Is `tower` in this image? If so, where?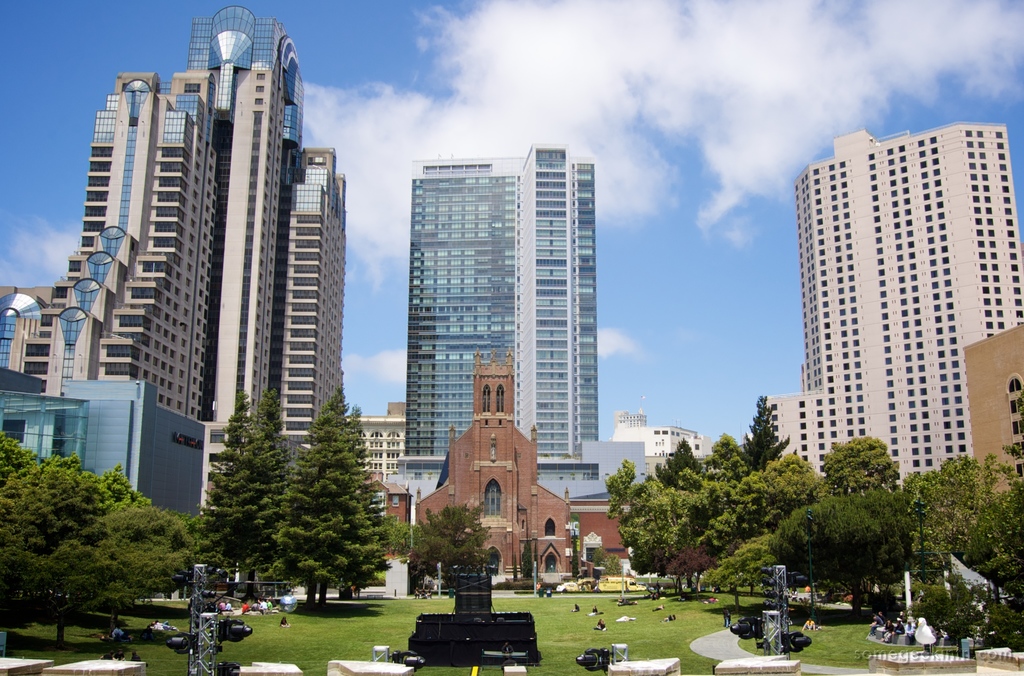
Yes, at bbox=[401, 143, 650, 506].
